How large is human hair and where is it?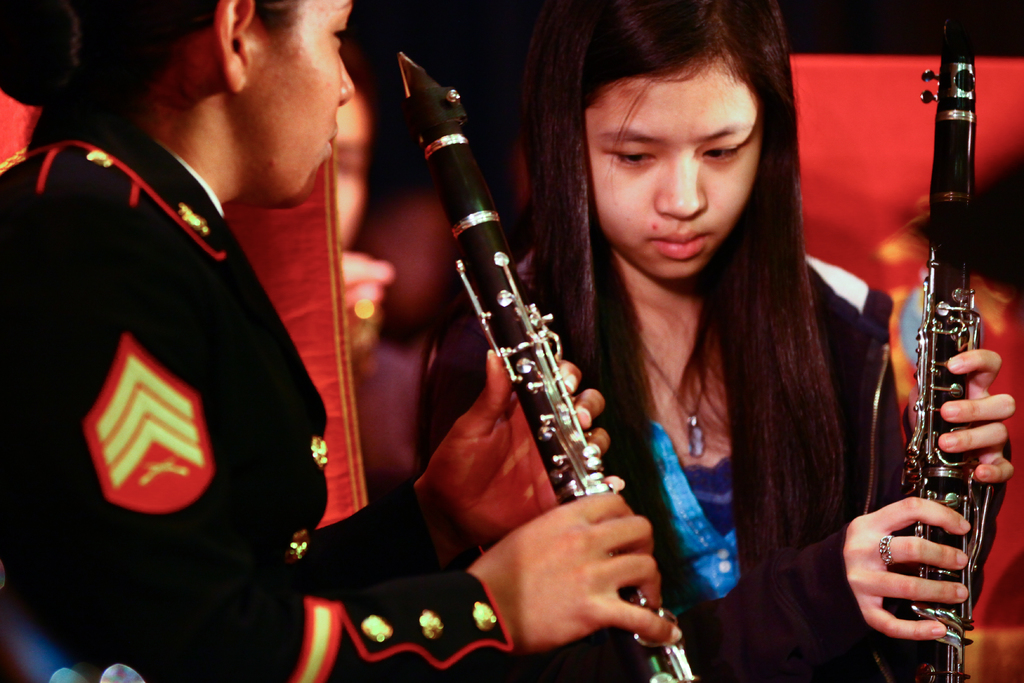
Bounding box: (x1=507, y1=0, x2=863, y2=586).
